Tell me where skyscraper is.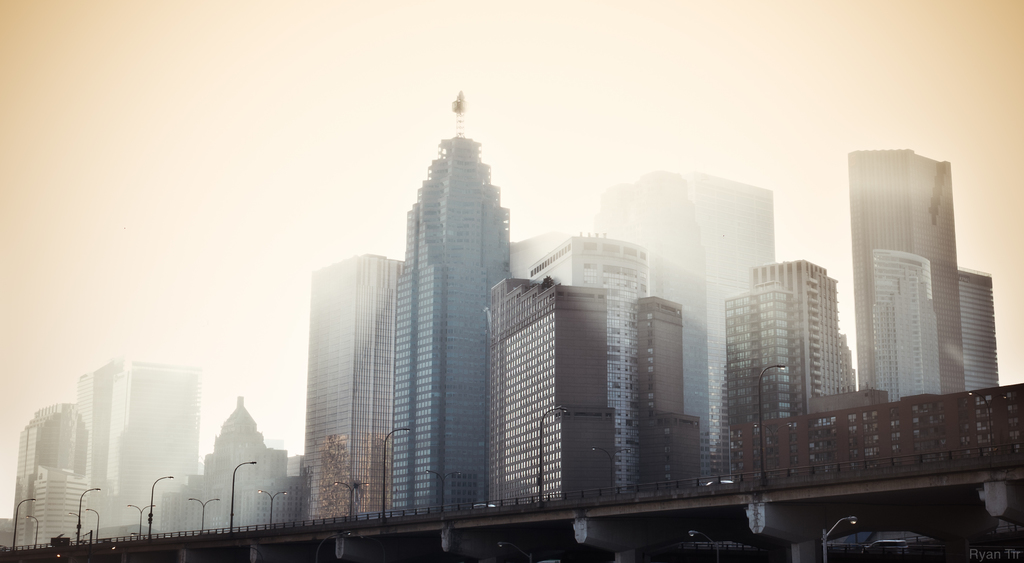
skyscraper is at (x1=8, y1=391, x2=88, y2=559).
